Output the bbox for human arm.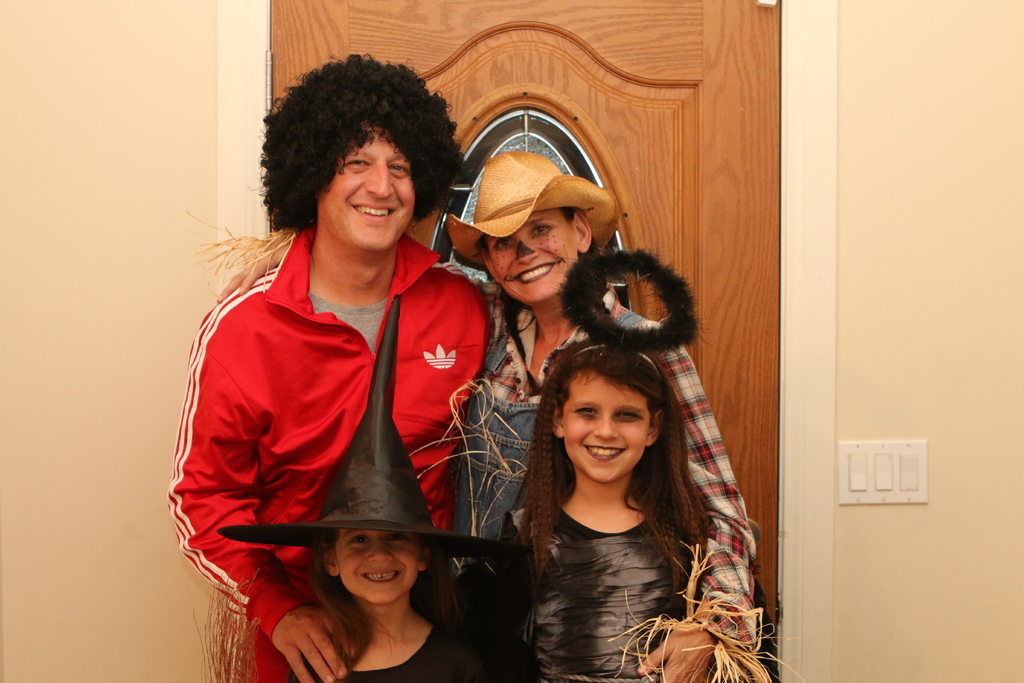
<box>173,295,348,682</box>.
